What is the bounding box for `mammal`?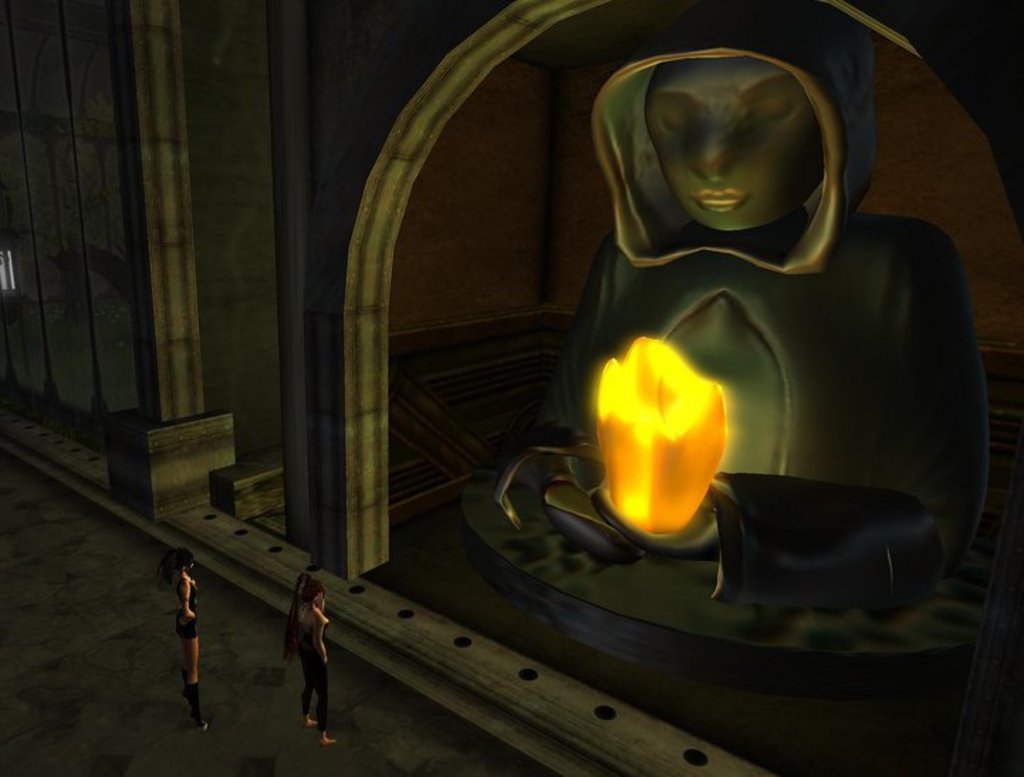
[518, 99, 993, 629].
